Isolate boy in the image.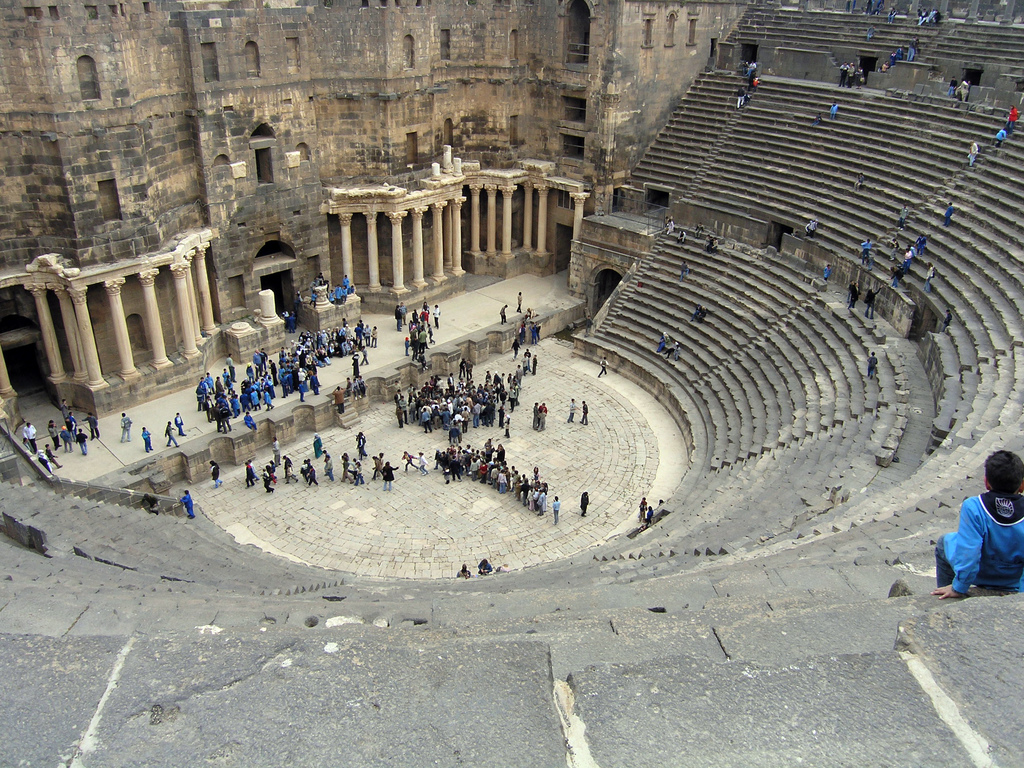
Isolated region: BBox(679, 262, 689, 280).
